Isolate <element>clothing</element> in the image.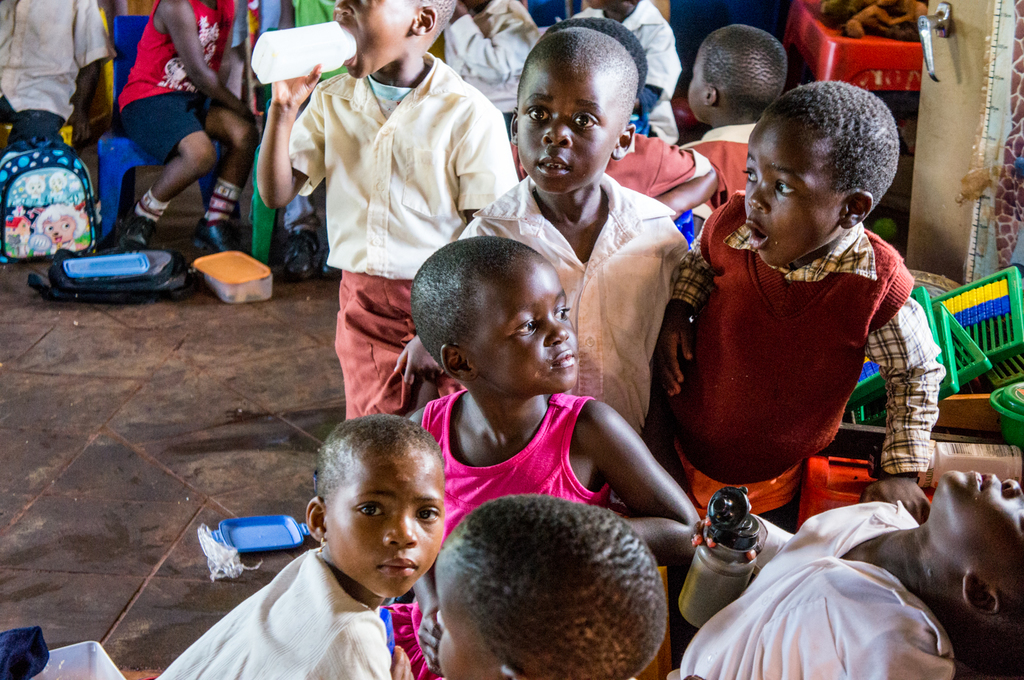
Isolated region: box=[249, 0, 344, 261].
